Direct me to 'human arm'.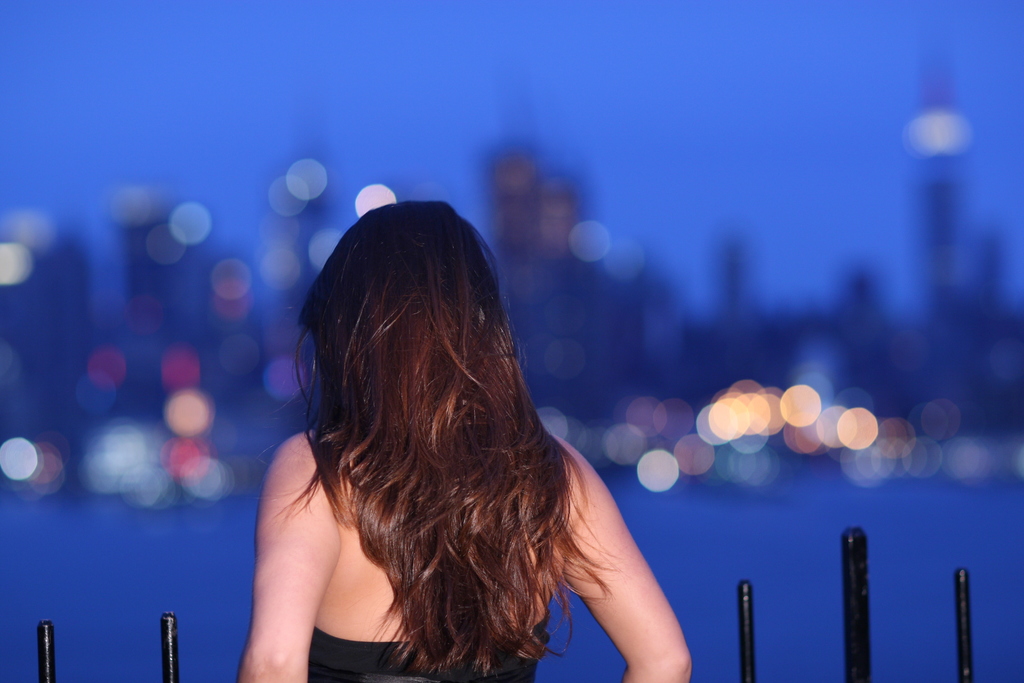
Direction: Rect(547, 432, 695, 682).
